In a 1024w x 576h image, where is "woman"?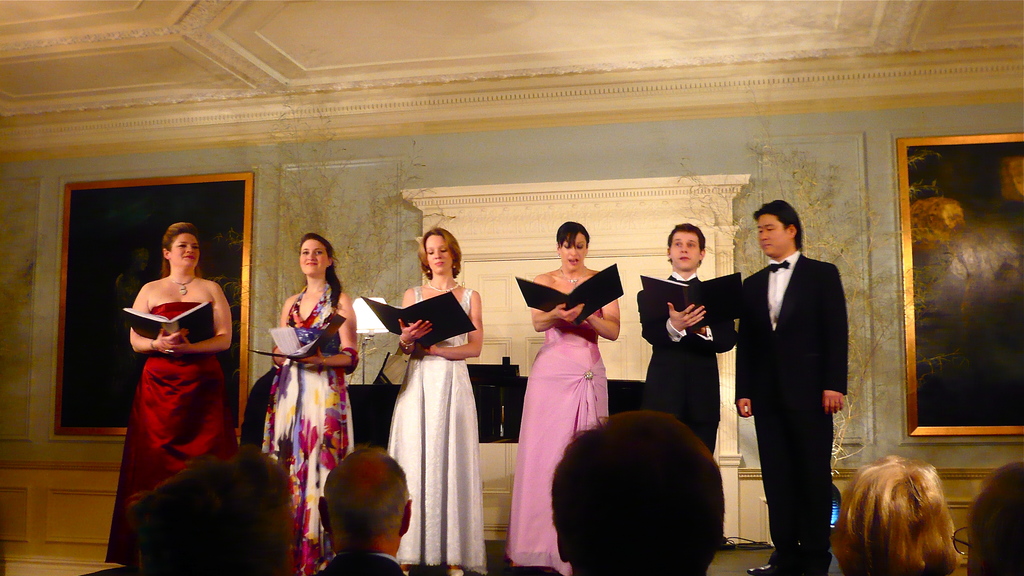
504/223/620/575.
